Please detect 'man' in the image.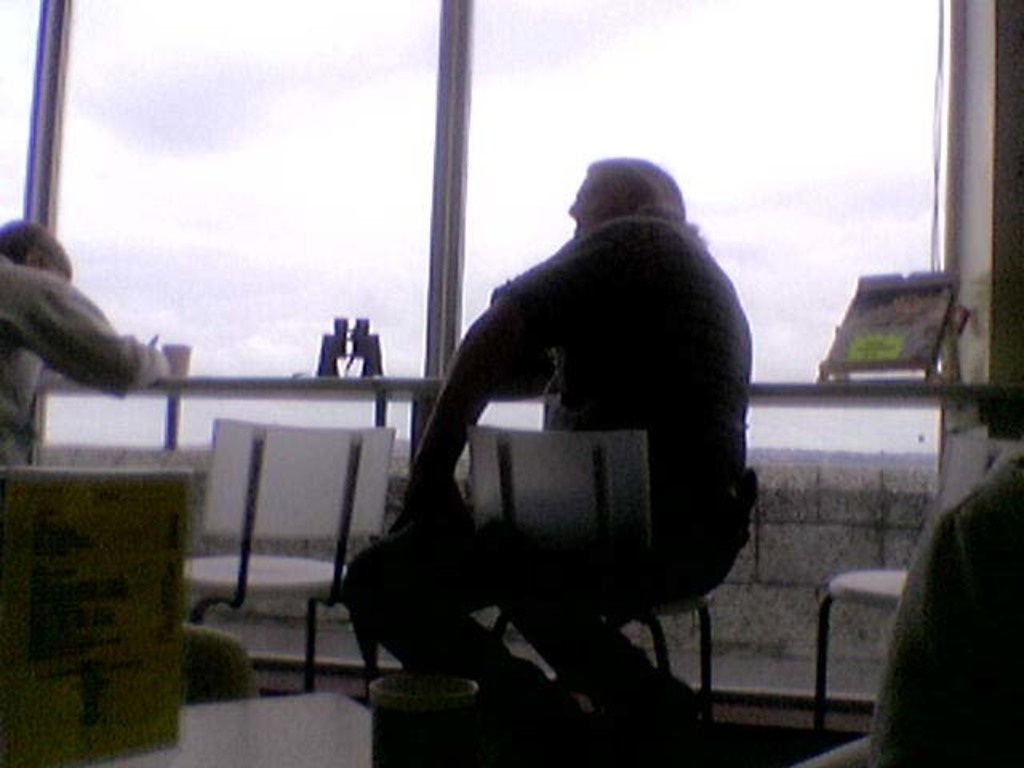
bbox(0, 221, 166, 467).
